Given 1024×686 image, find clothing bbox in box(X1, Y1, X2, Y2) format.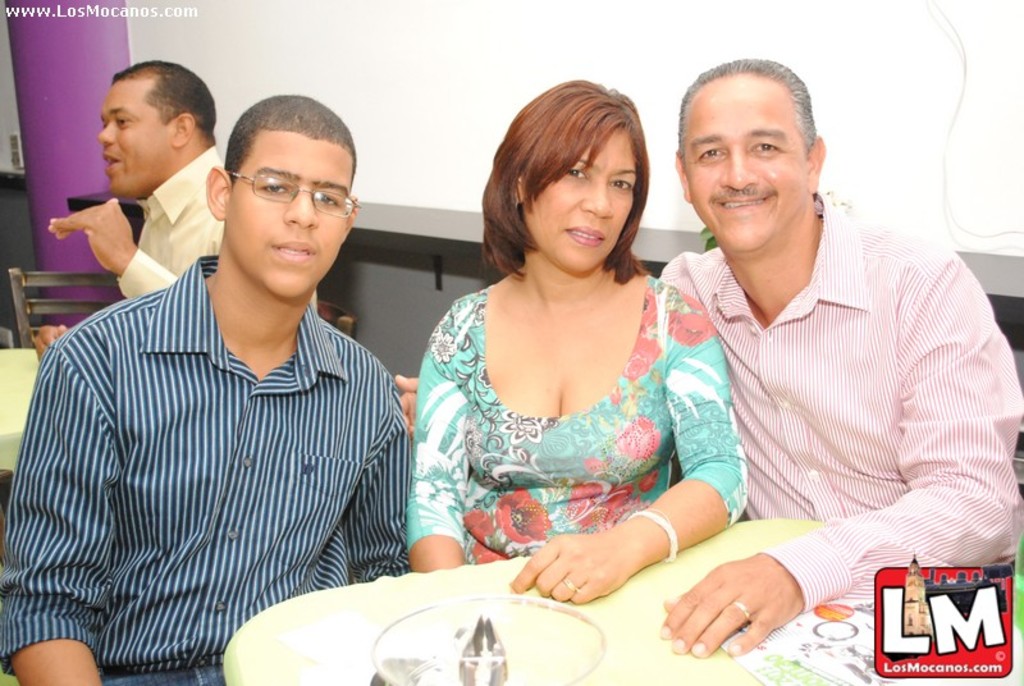
box(398, 266, 756, 563).
